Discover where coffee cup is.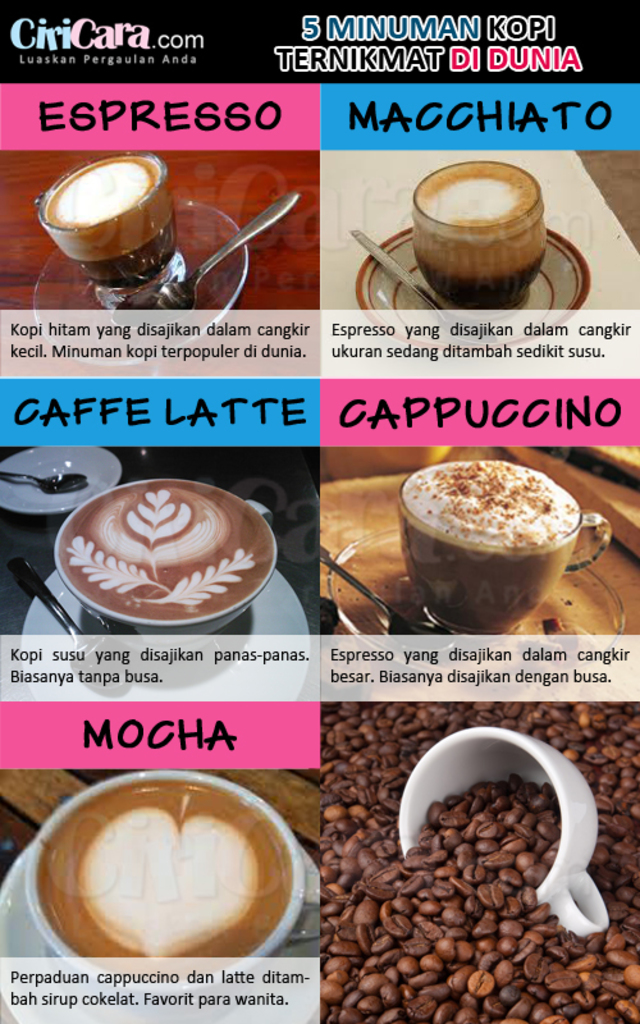
Discovered at region(407, 159, 547, 303).
